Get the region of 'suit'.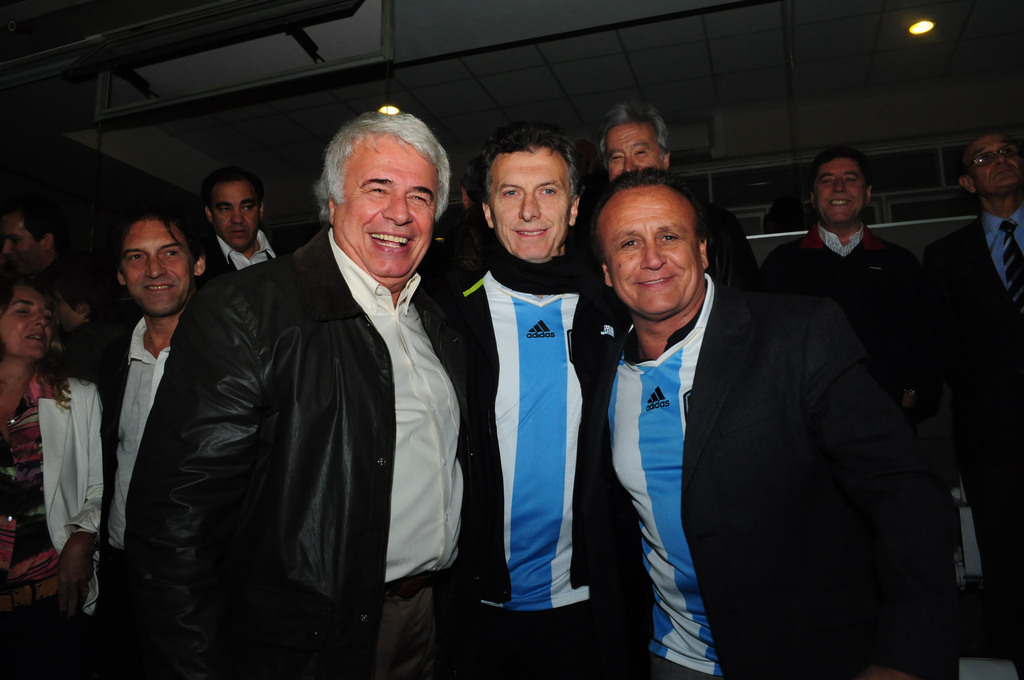
<region>598, 277, 935, 676</region>.
